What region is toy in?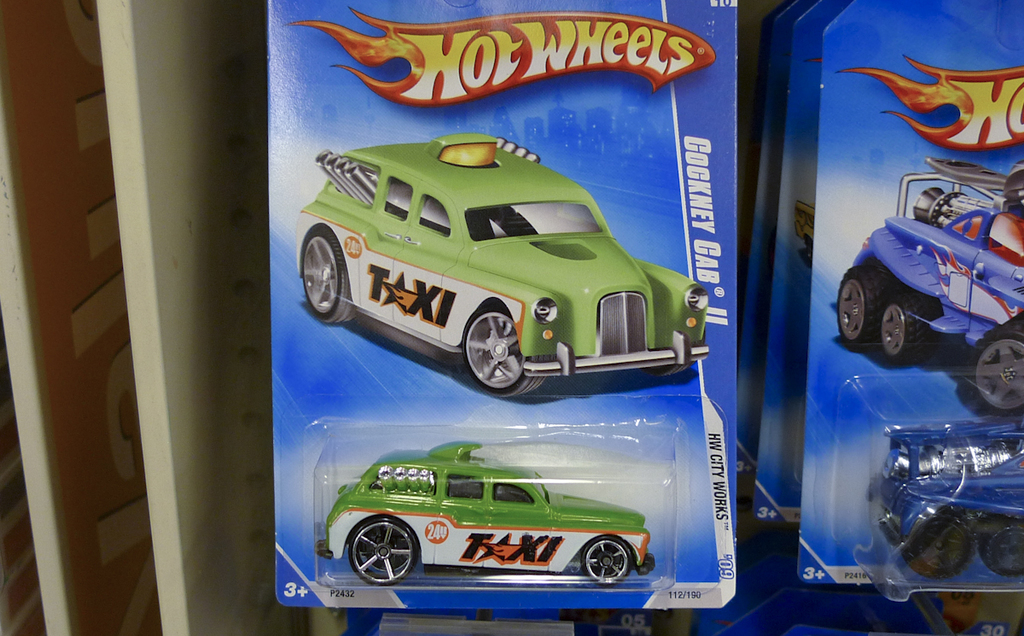
829 155 1023 413.
